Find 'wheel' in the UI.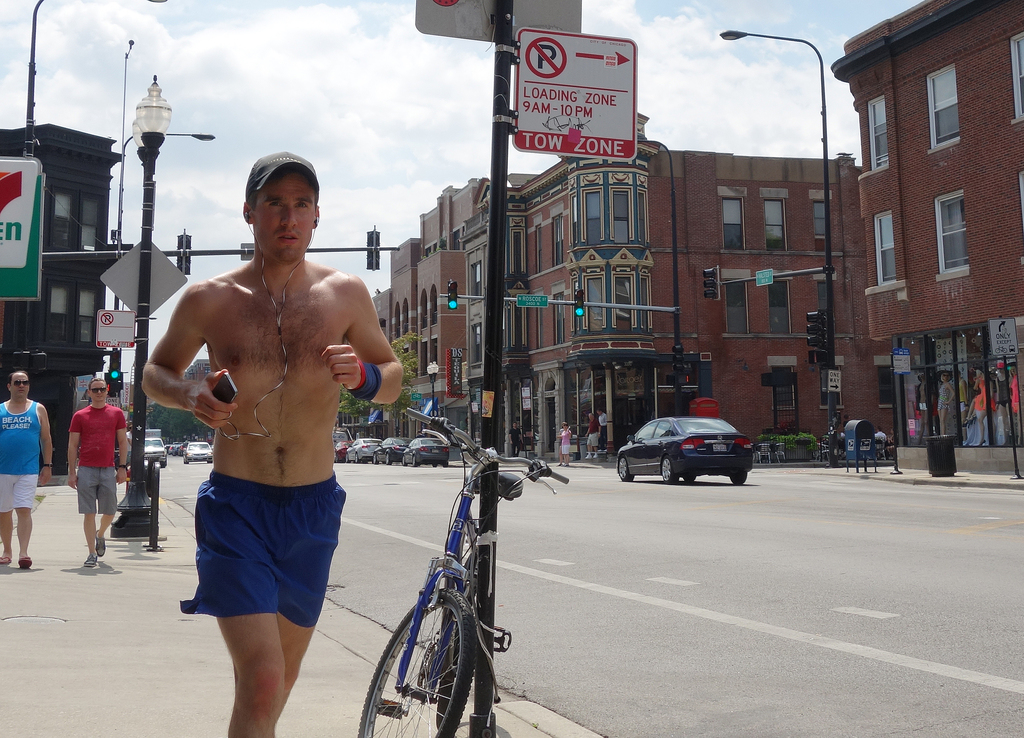
UI element at {"left": 384, "top": 458, "right": 392, "bottom": 464}.
